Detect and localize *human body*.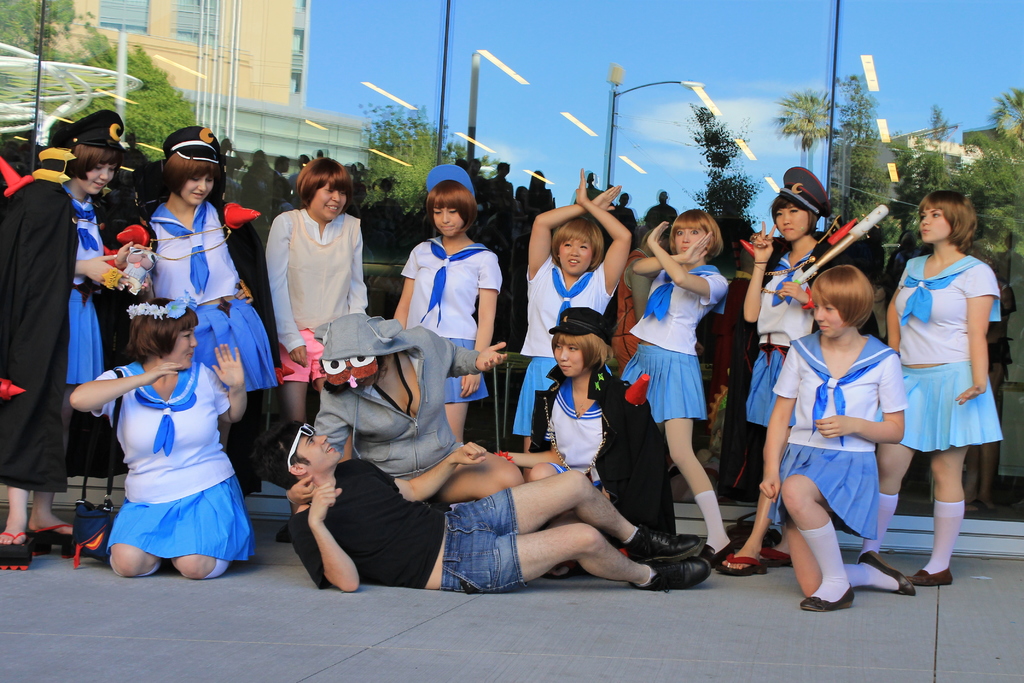
Localized at 260, 150, 373, 448.
